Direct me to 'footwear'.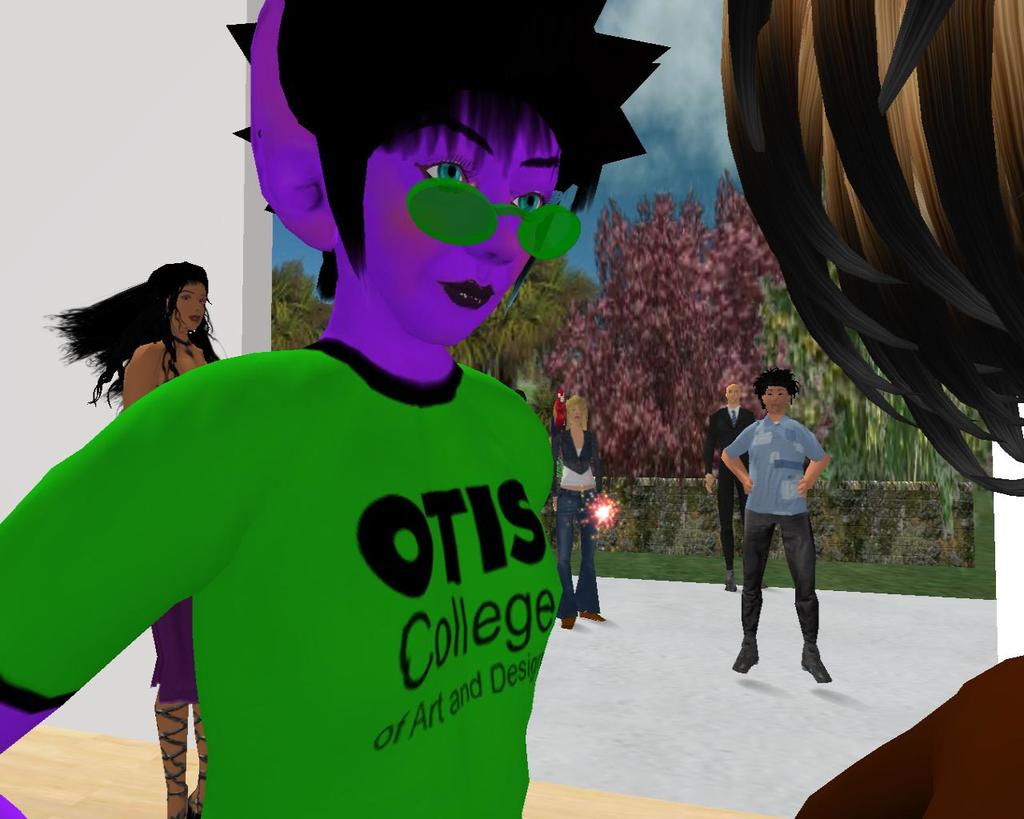
Direction: <box>724,568,734,595</box>.
